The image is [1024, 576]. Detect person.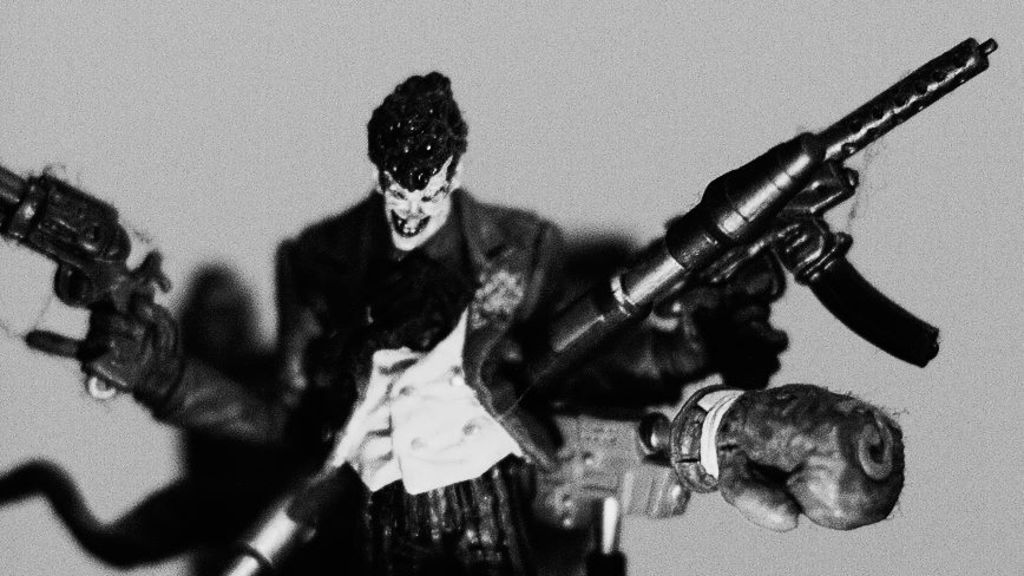
Detection: [262, 67, 671, 575].
